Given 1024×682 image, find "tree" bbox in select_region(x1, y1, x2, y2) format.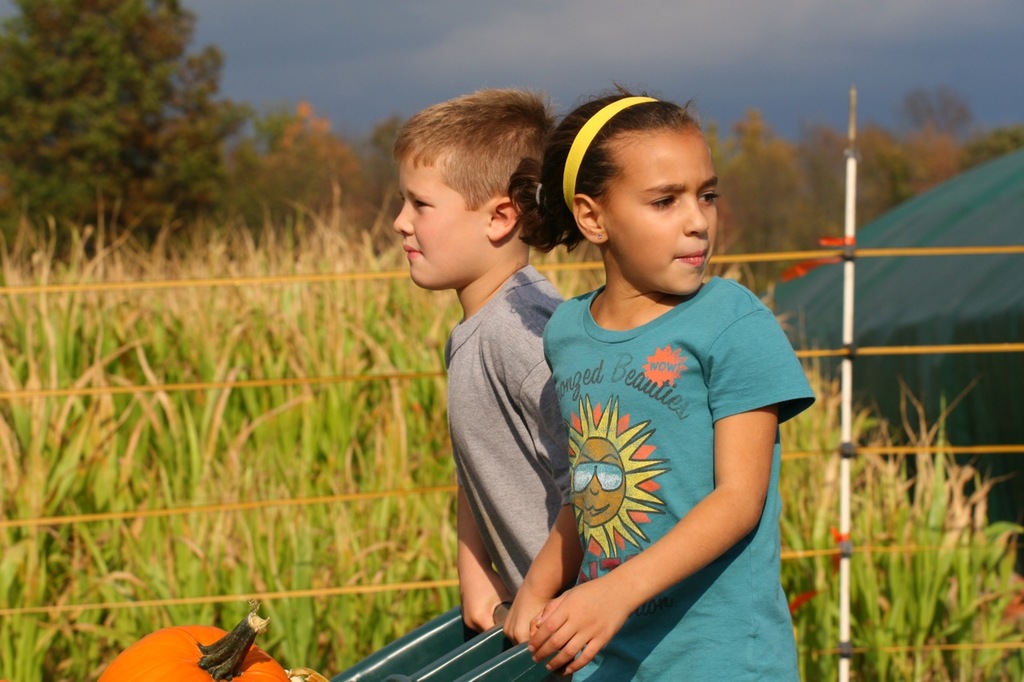
select_region(269, 101, 408, 225).
